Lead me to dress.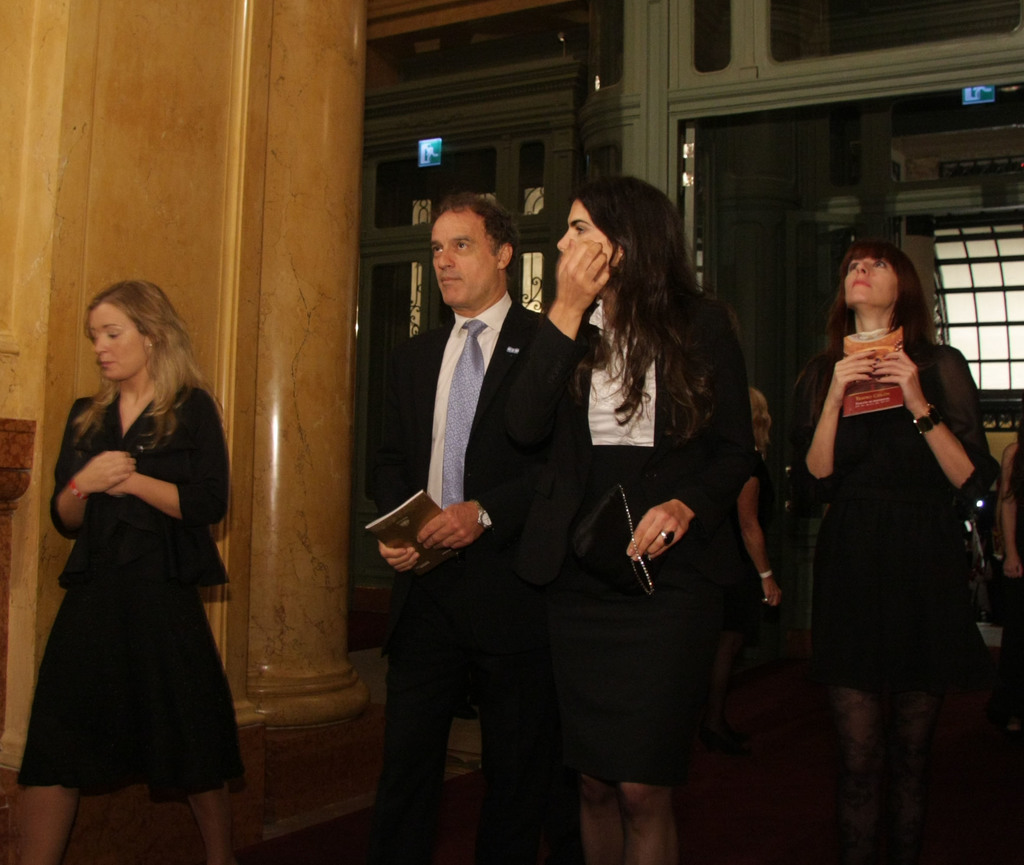
Lead to 792 346 995 699.
